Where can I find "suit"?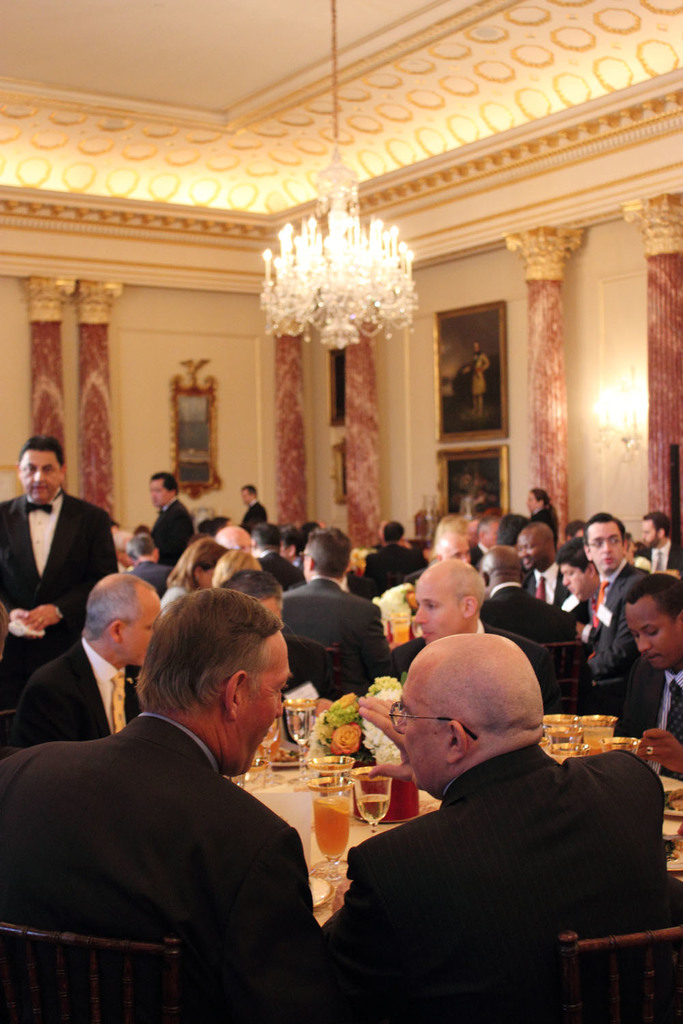
You can find it at (239, 502, 270, 532).
